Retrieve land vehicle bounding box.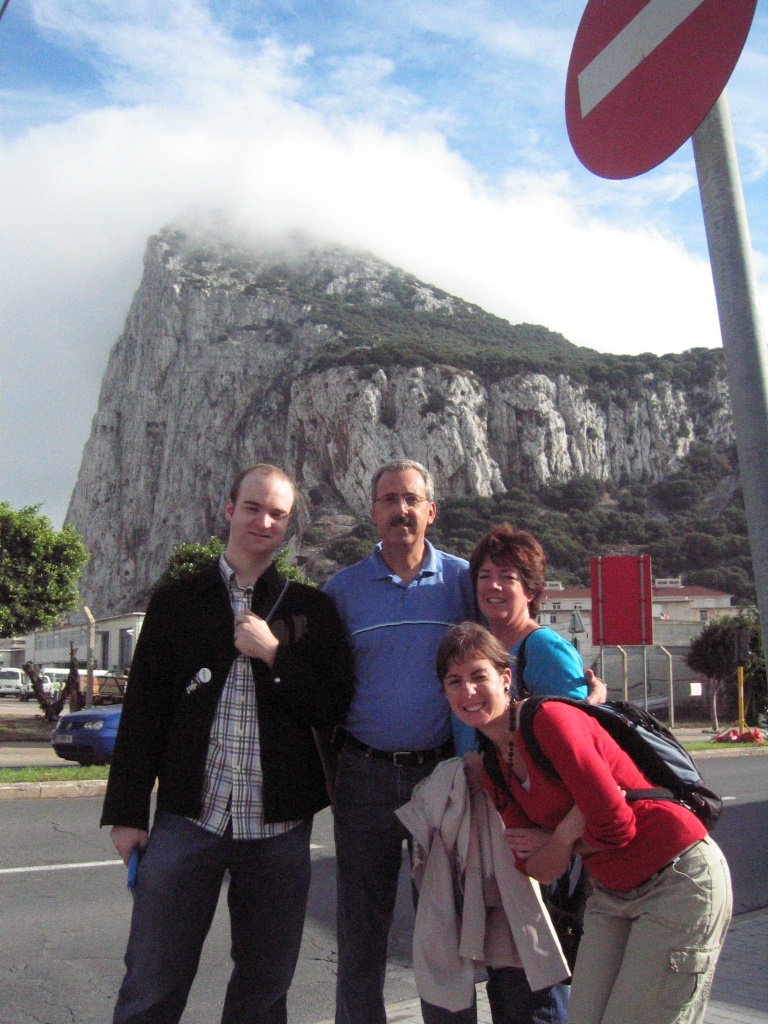
Bounding box: l=46, t=704, r=125, b=768.
